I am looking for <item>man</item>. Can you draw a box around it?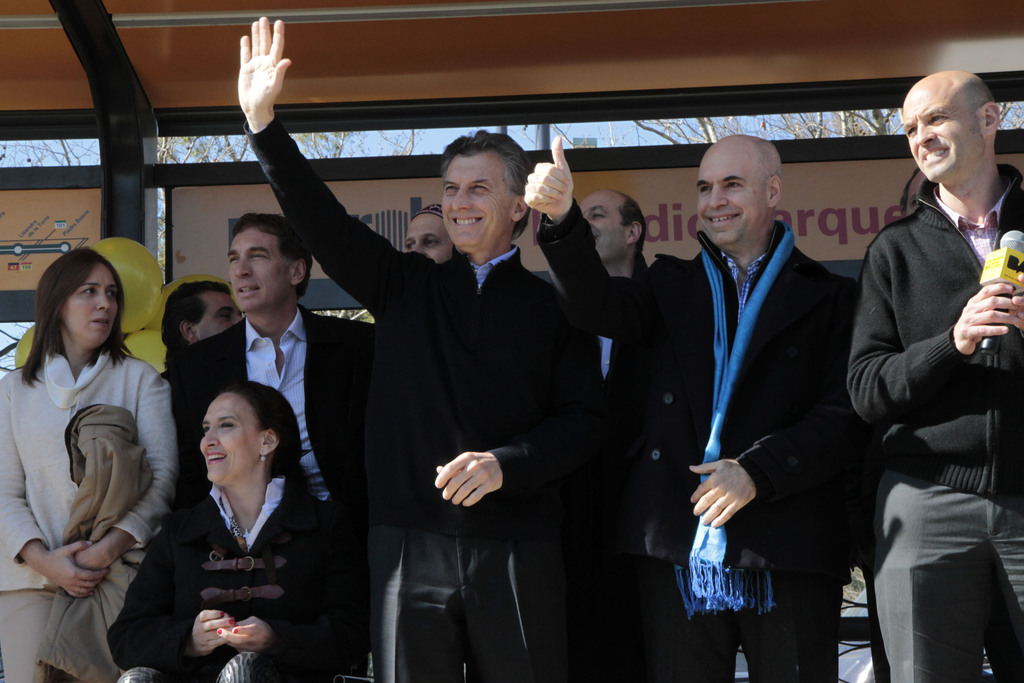
Sure, the bounding box is [161, 280, 241, 360].
